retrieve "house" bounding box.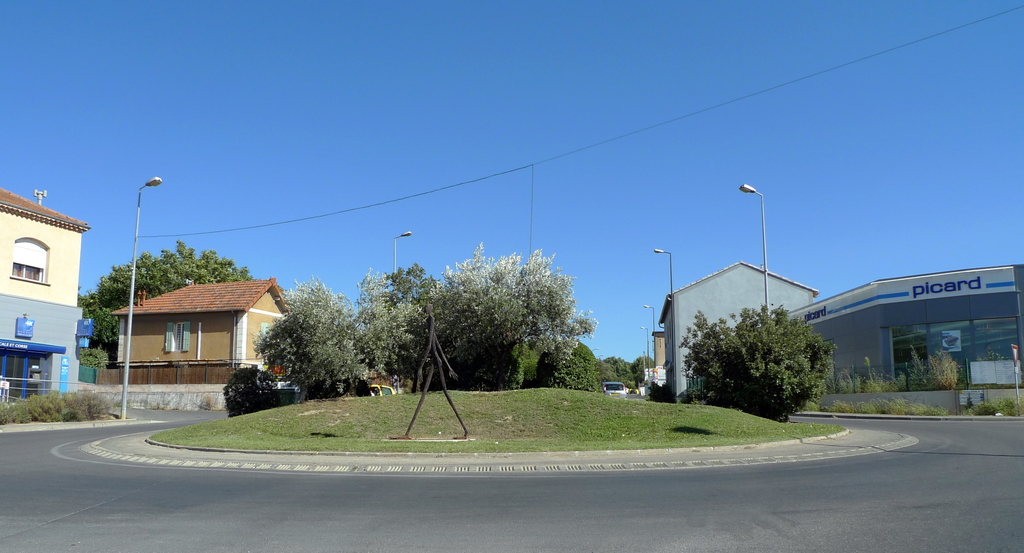
Bounding box: 659, 259, 819, 403.
